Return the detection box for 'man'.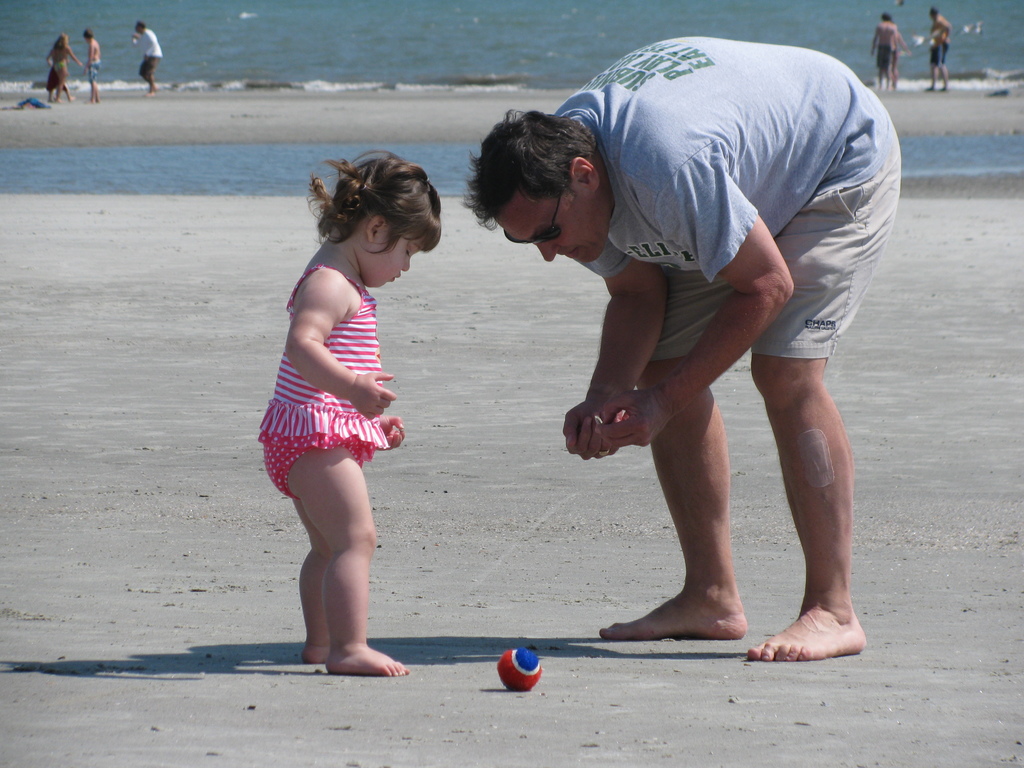
detection(134, 22, 167, 93).
